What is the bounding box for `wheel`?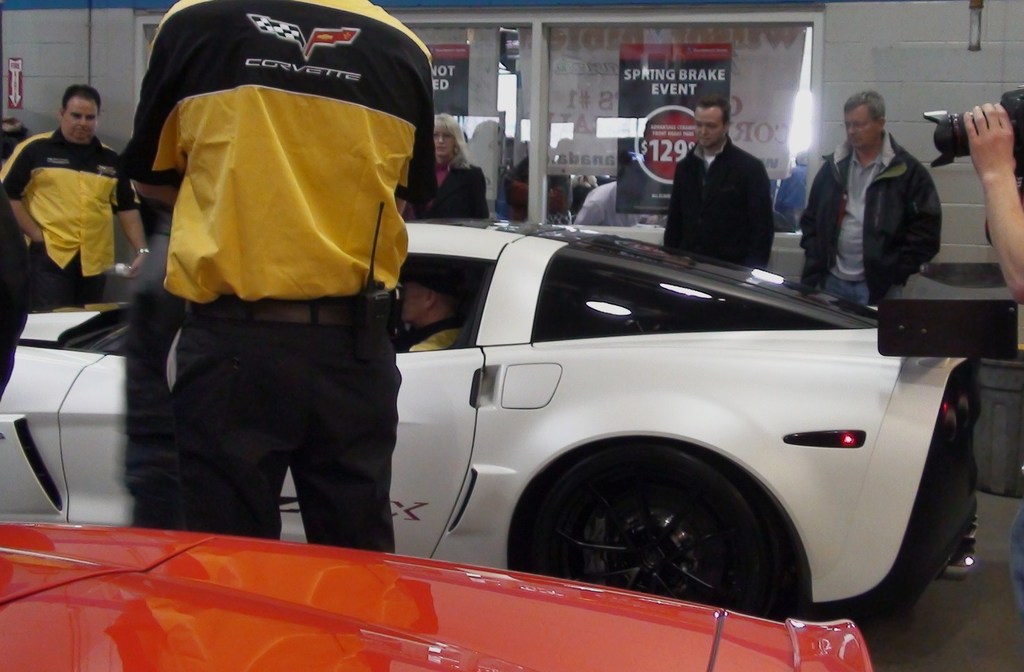
[518, 444, 812, 625].
